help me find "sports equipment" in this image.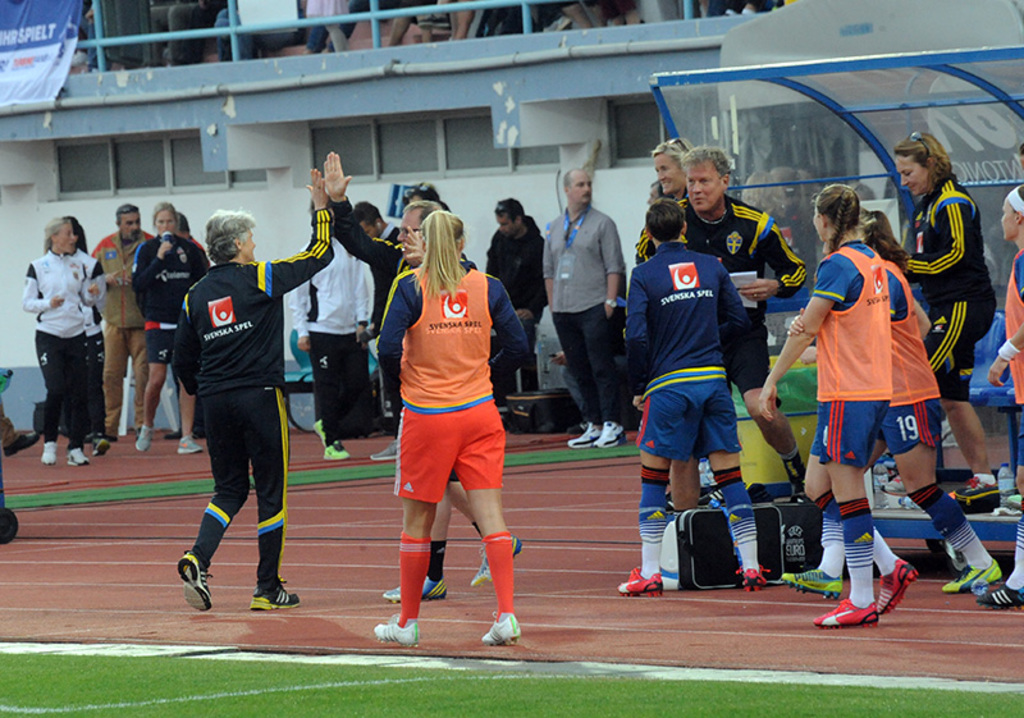
Found it: l=470, t=535, r=521, b=586.
